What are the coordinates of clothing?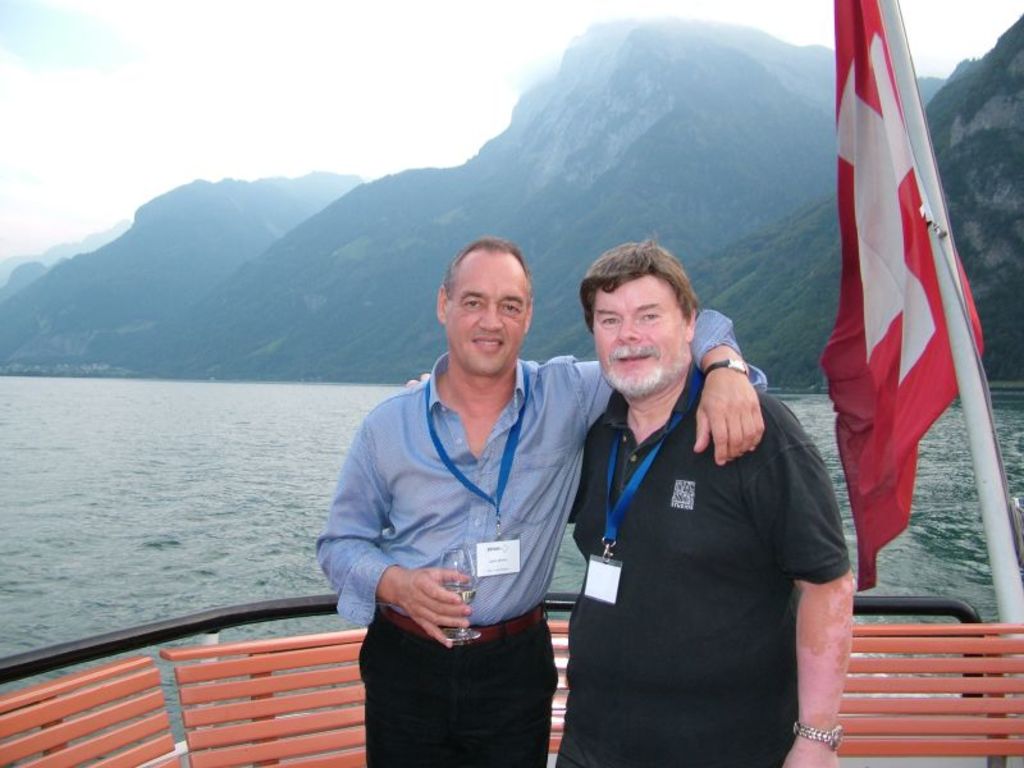
<box>311,307,769,767</box>.
